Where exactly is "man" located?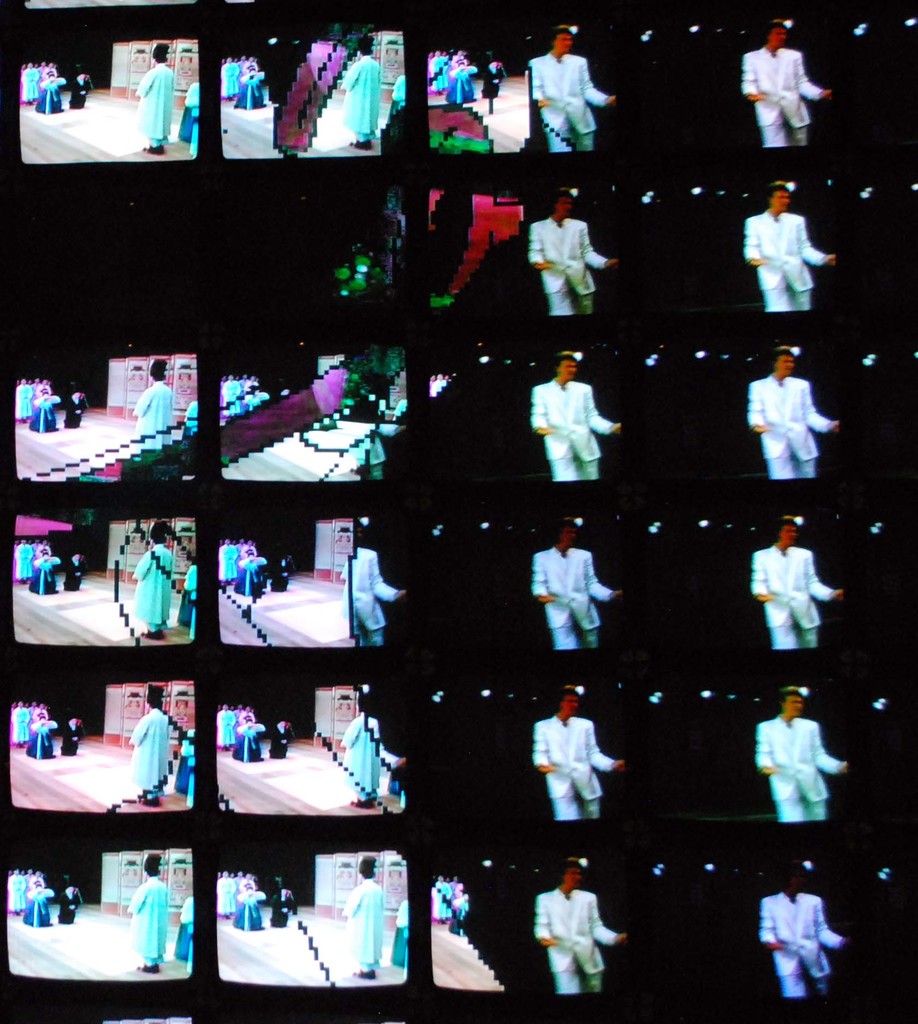
Its bounding box is 133, 524, 173, 639.
